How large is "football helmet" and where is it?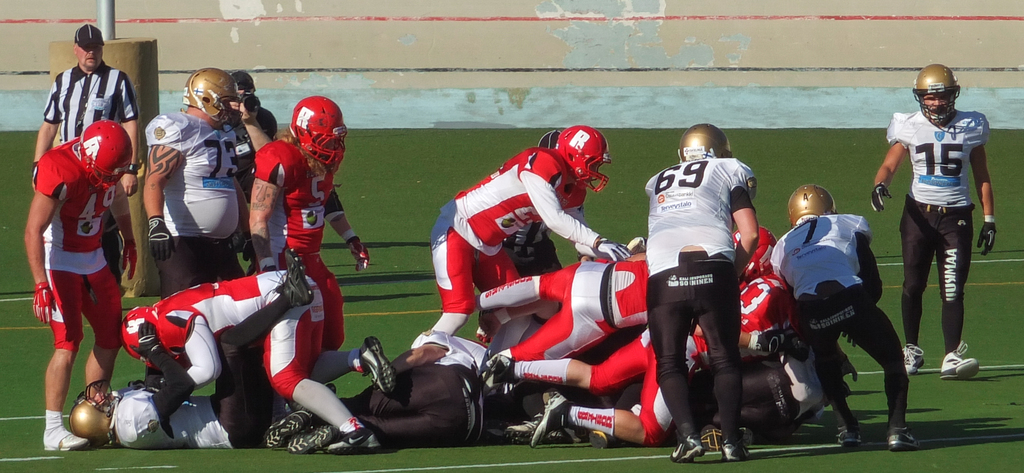
Bounding box: crop(289, 94, 341, 168).
